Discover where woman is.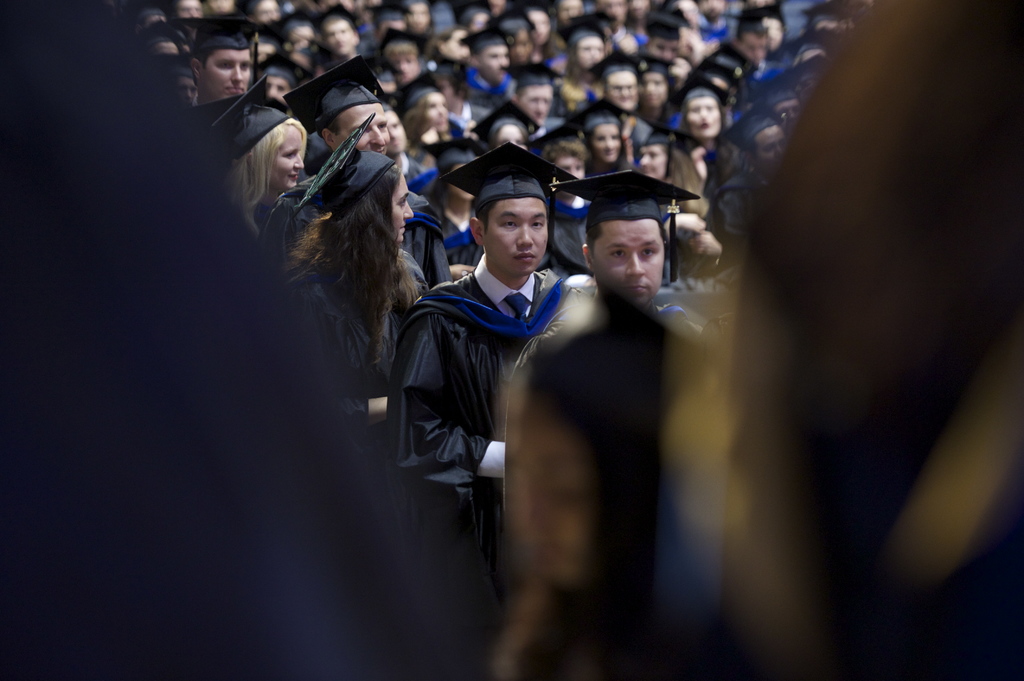
Discovered at 634/124/707/207.
